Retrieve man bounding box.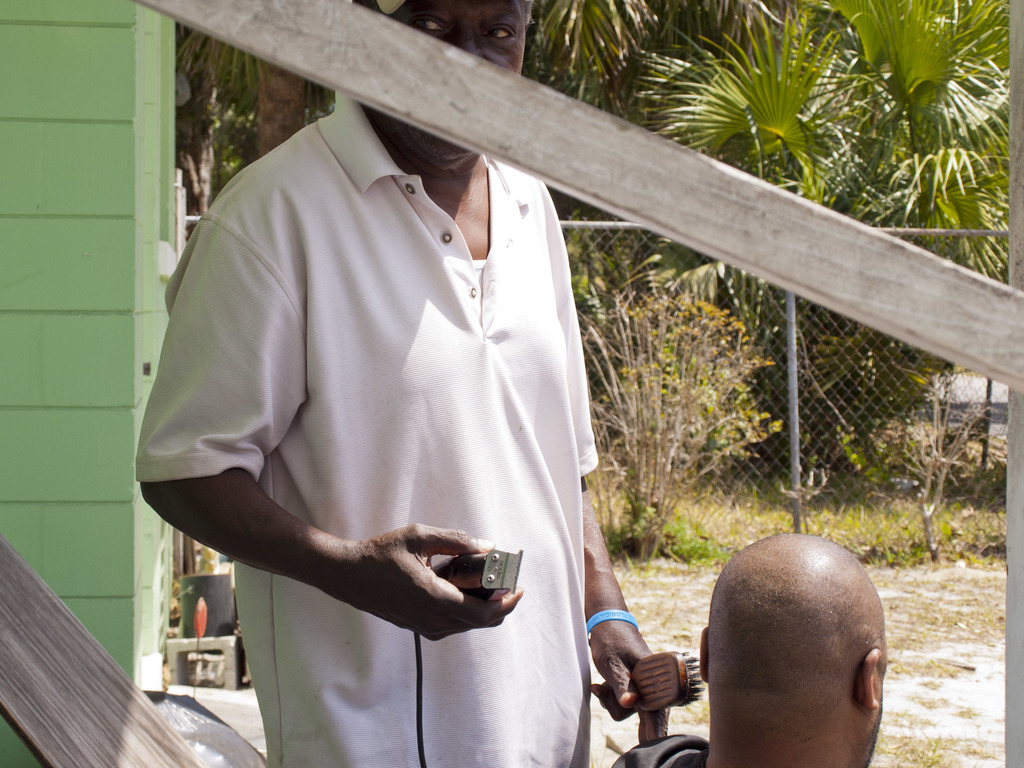
Bounding box: pyautogui.locateOnScreen(613, 527, 890, 767).
